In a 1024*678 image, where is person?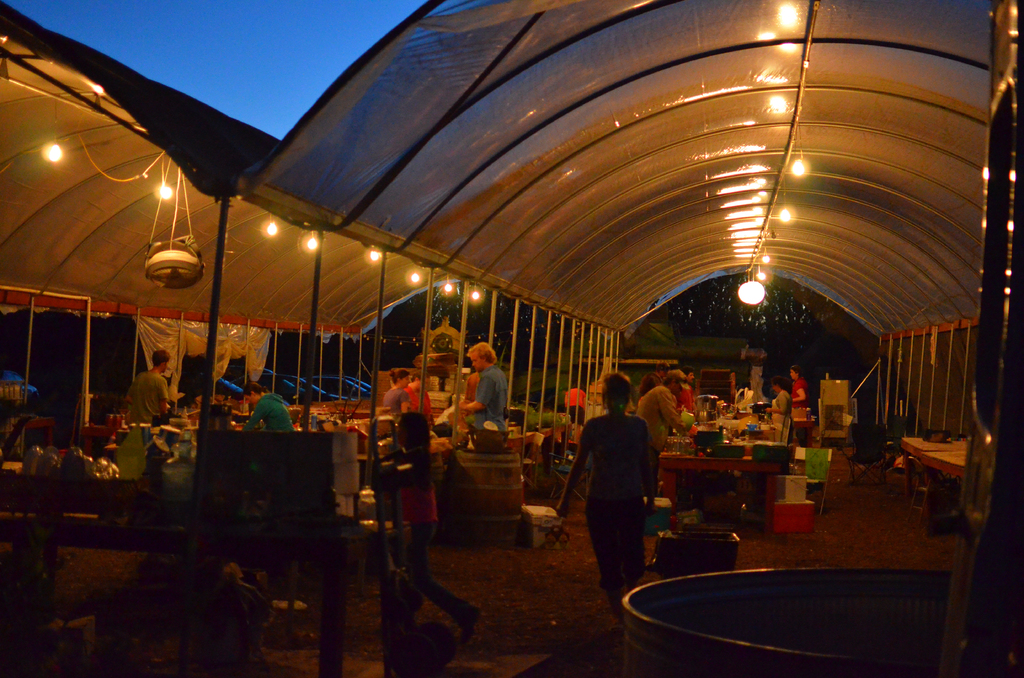
790, 365, 808, 410.
